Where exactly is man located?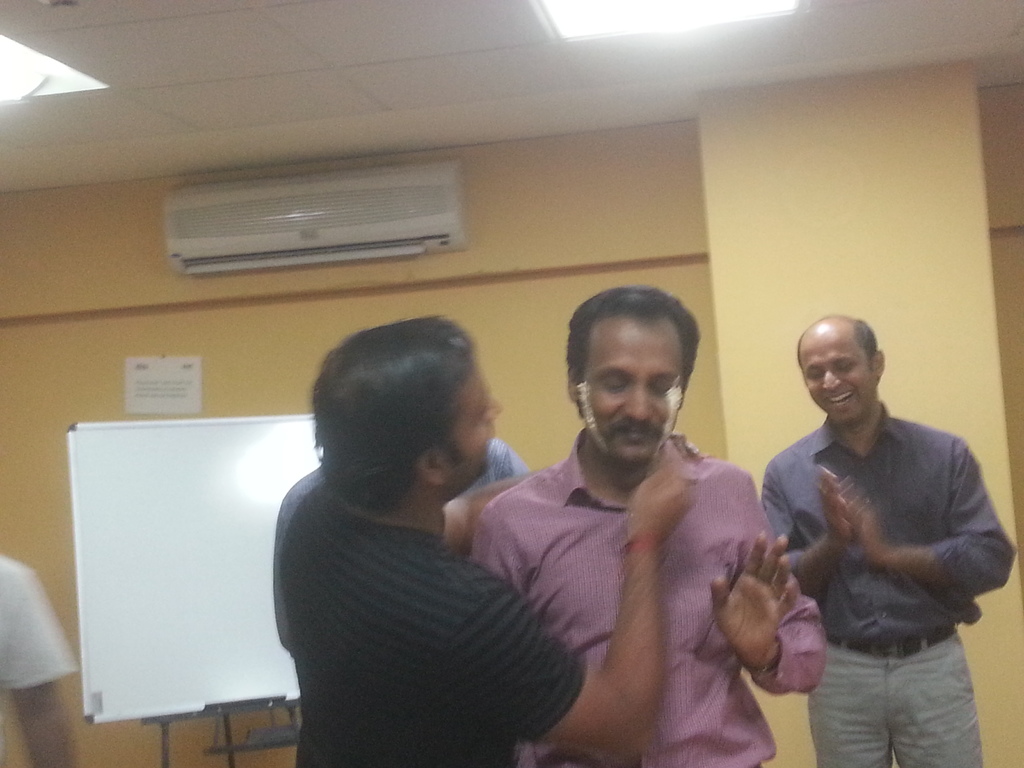
Its bounding box is 271:312:700:767.
